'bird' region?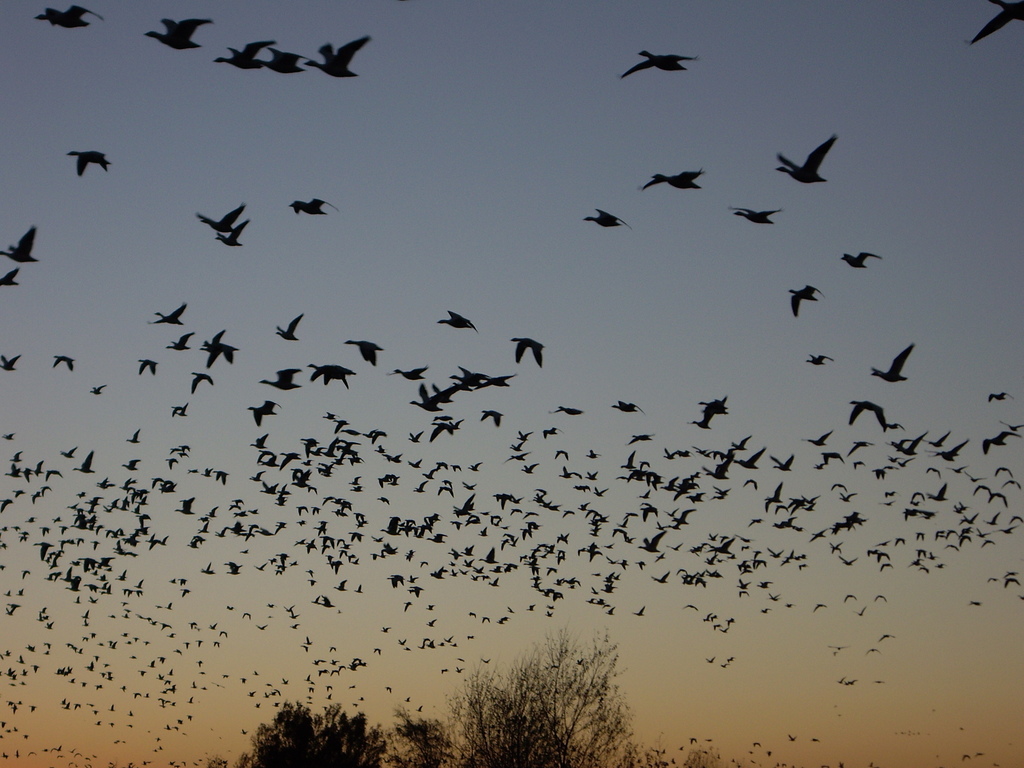
x1=139, y1=359, x2=160, y2=375
